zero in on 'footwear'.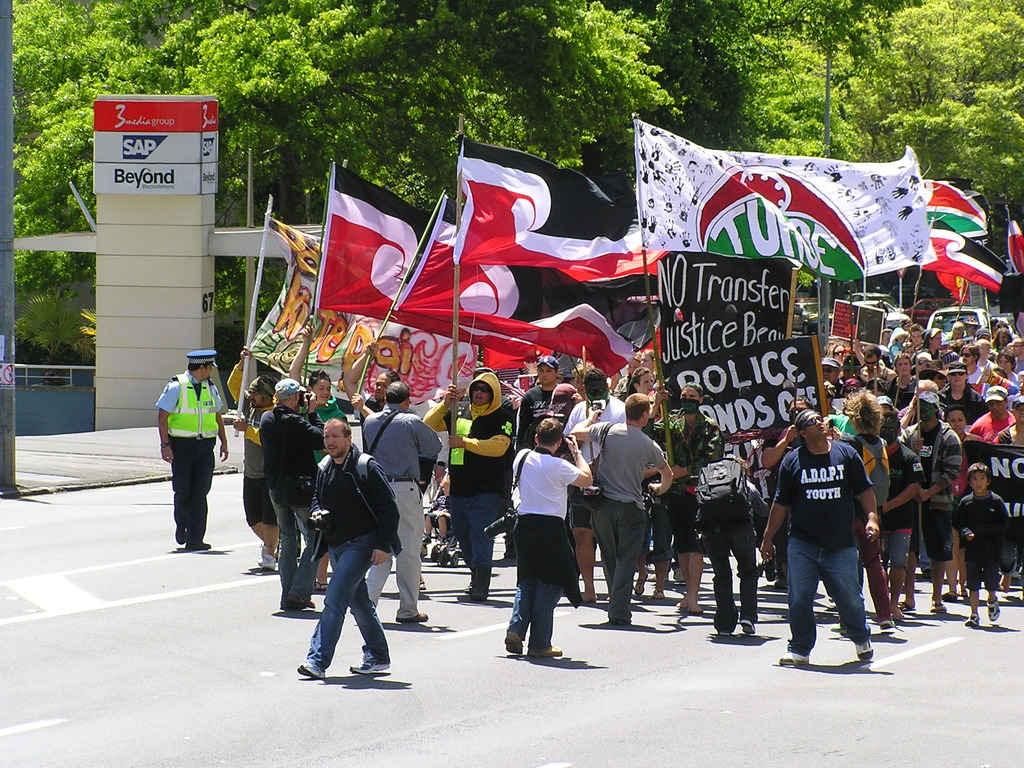
Zeroed in: <region>187, 538, 209, 551</region>.
